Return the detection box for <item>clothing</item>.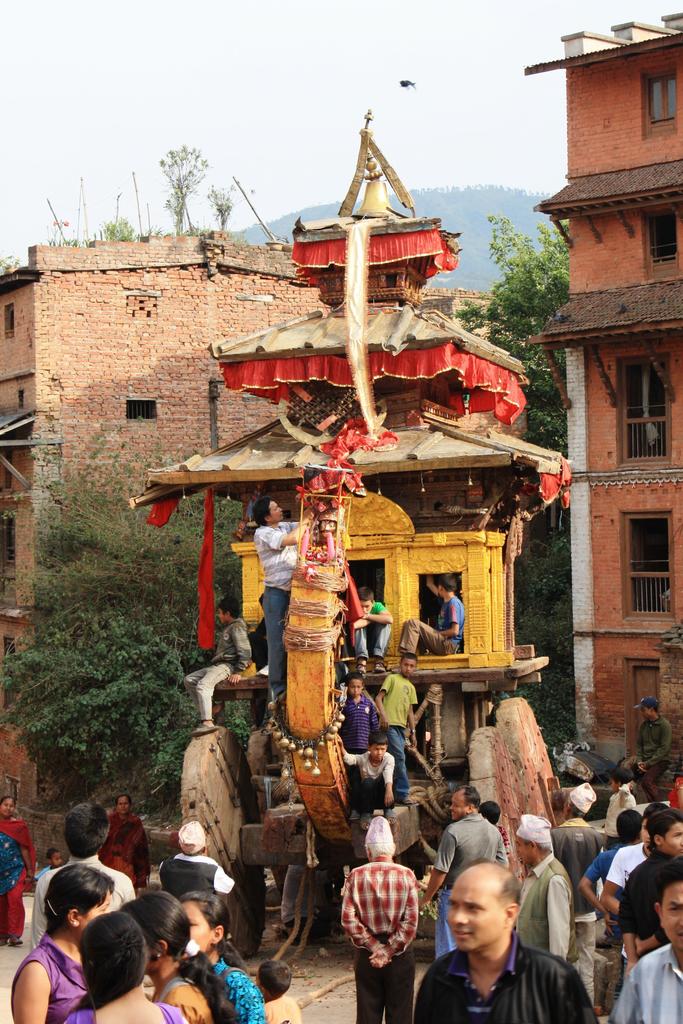
254,522,303,699.
